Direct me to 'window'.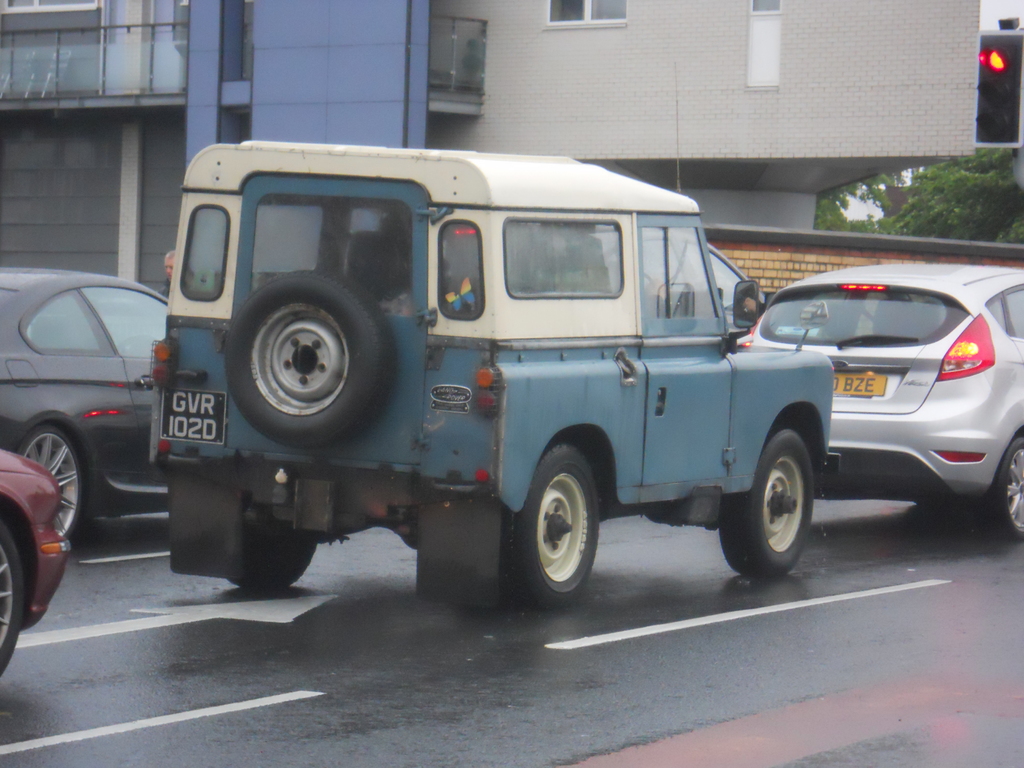
Direction: x1=546 y1=0 x2=630 y2=29.
